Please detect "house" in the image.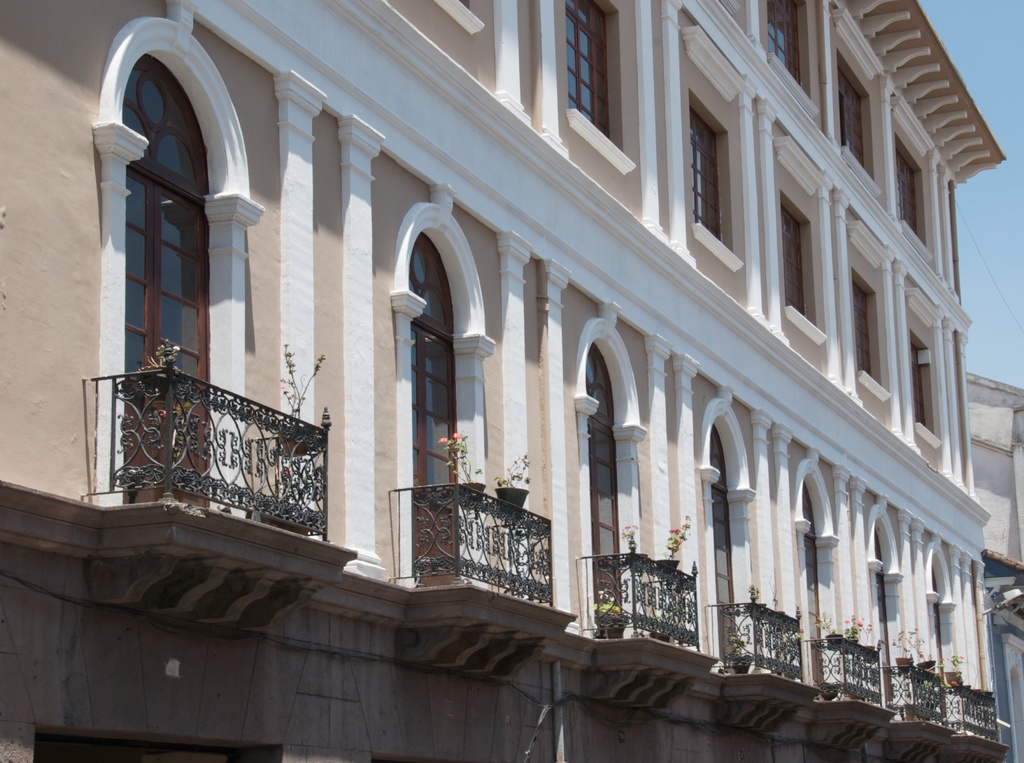
[x1=0, y1=0, x2=1020, y2=762].
